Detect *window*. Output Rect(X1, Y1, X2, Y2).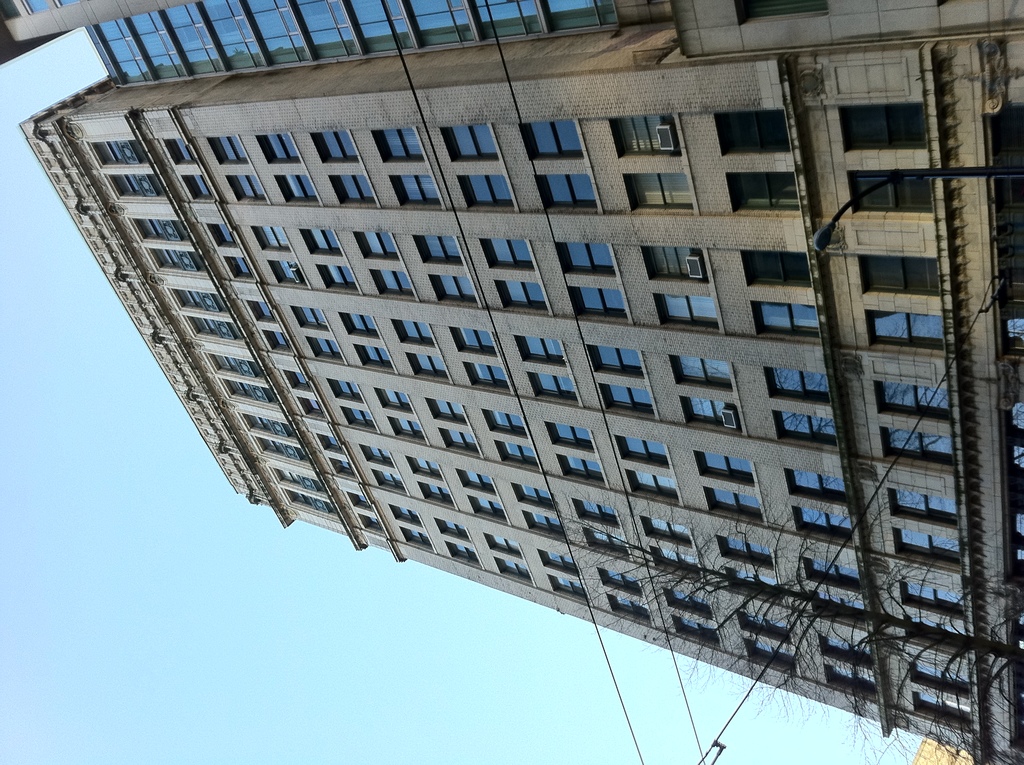
Rect(902, 614, 970, 664).
